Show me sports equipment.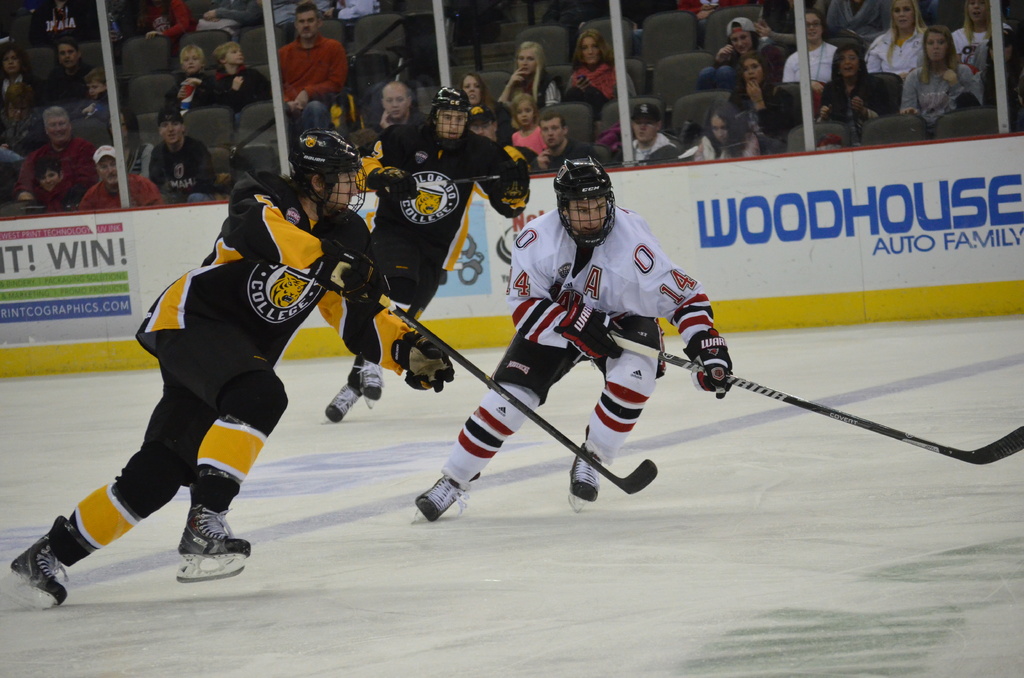
sports equipment is here: left=391, top=333, right=455, bottom=395.
